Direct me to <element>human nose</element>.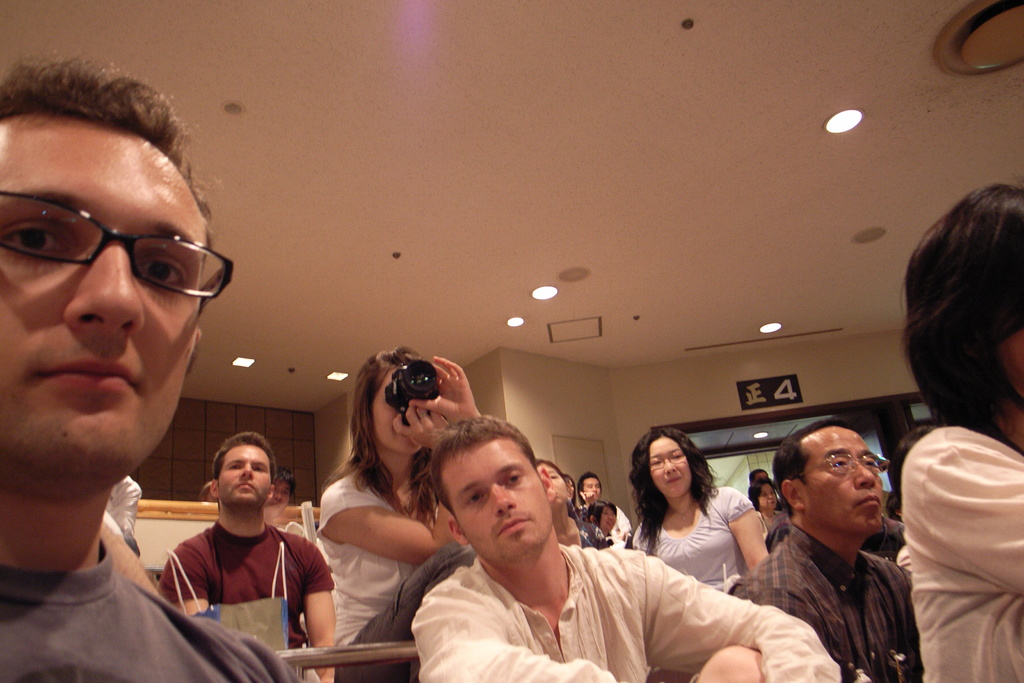
Direction: bbox=(662, 456, 678, 475).
